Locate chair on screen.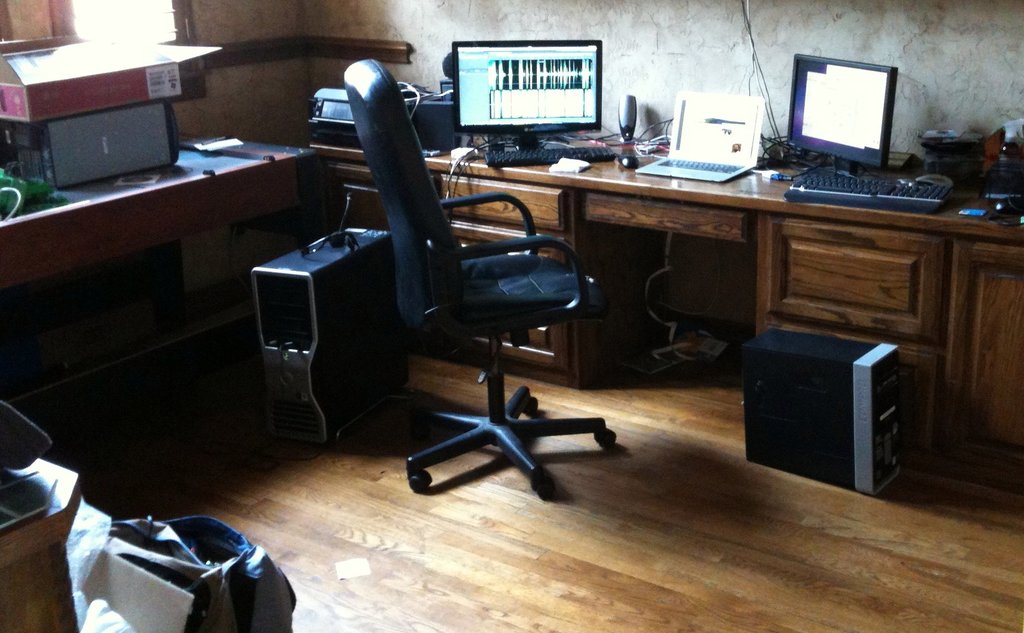
On screen at detection(263, 90, 584, 488).
